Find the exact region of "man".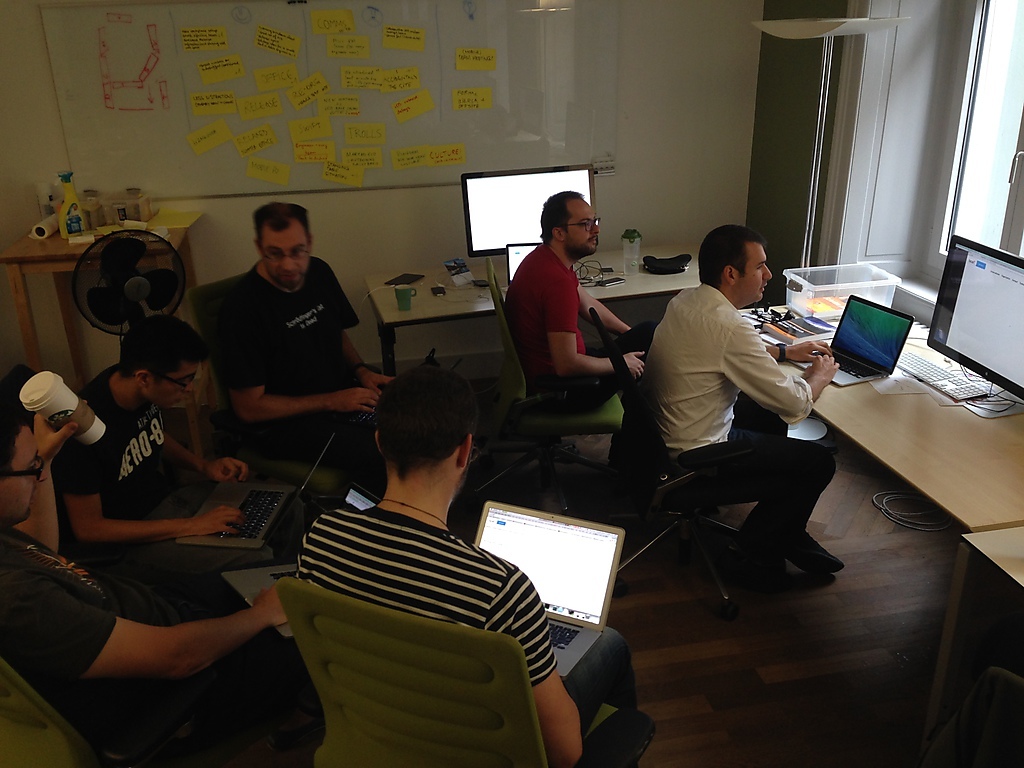
Exact region: x1=56 y1=313 x2=258 y2=573.
